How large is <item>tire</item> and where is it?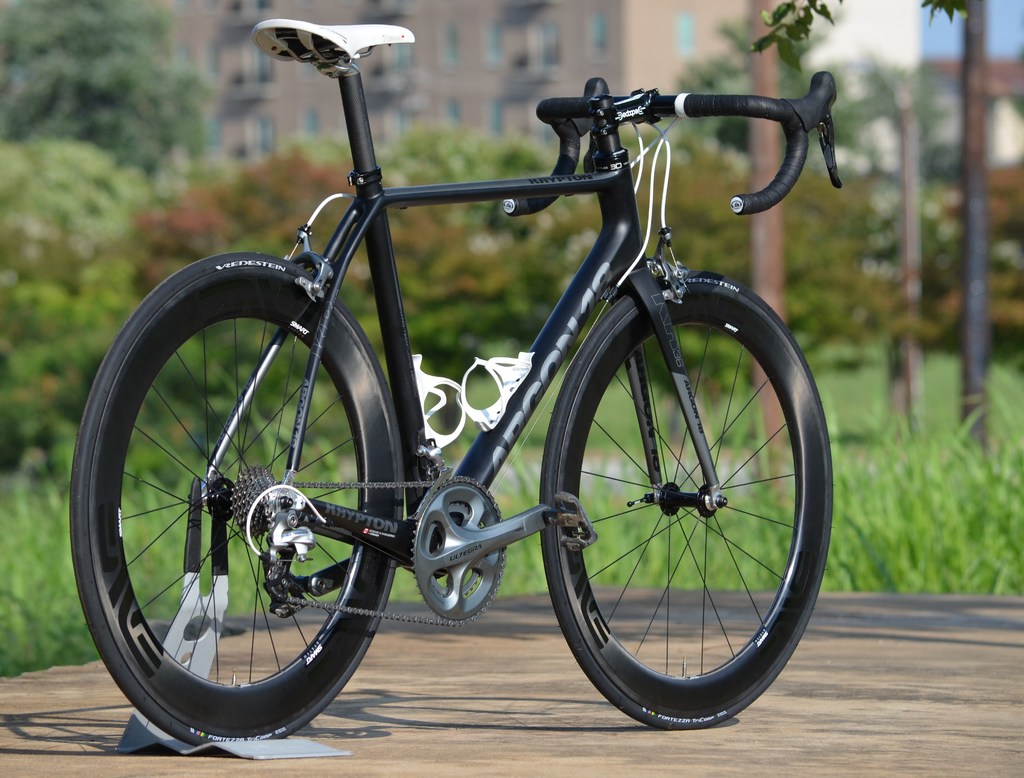
Bounding box: x1=92, y1=263, x2=402, y2=746.
